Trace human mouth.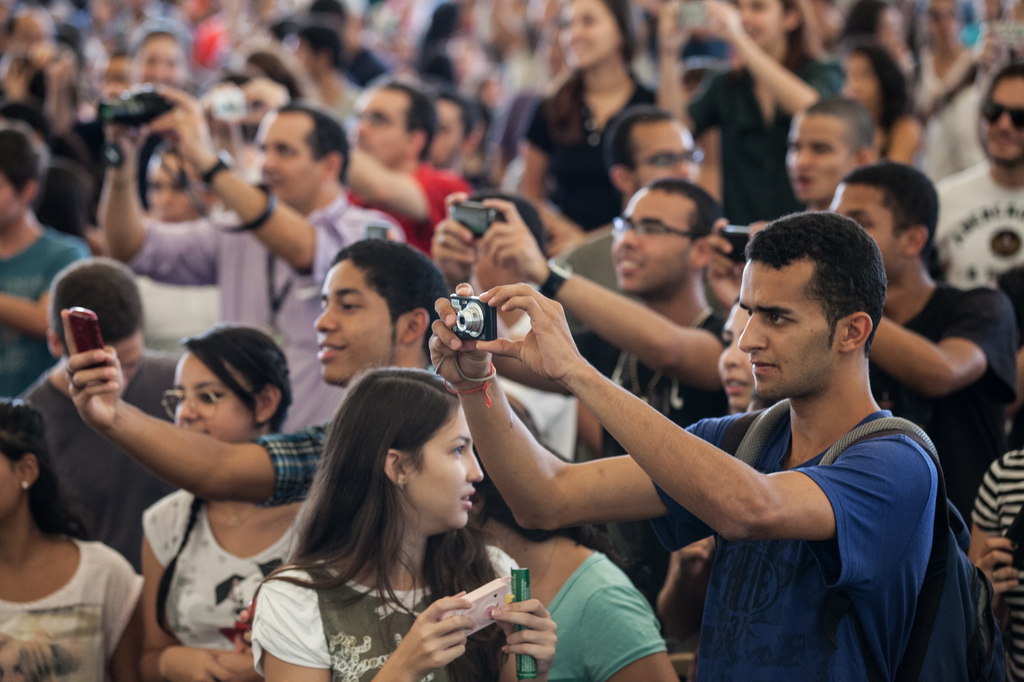
Traced to {"left": 750, "top": 355, "right": 776, "bottom": 386}.
